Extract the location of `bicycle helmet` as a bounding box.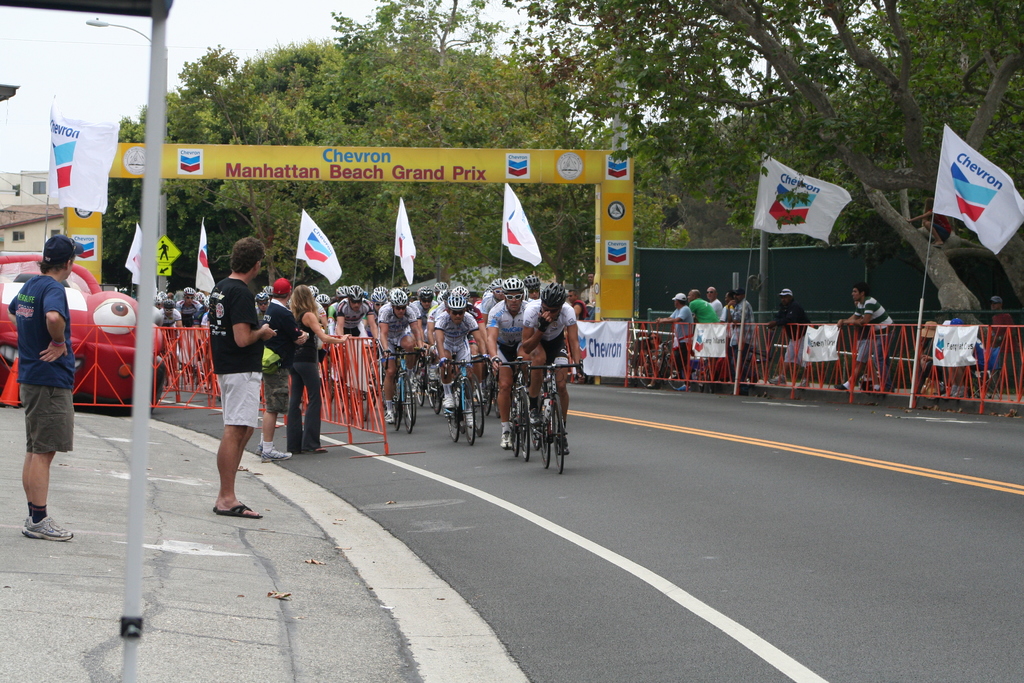
339, 286, 348, 299.
